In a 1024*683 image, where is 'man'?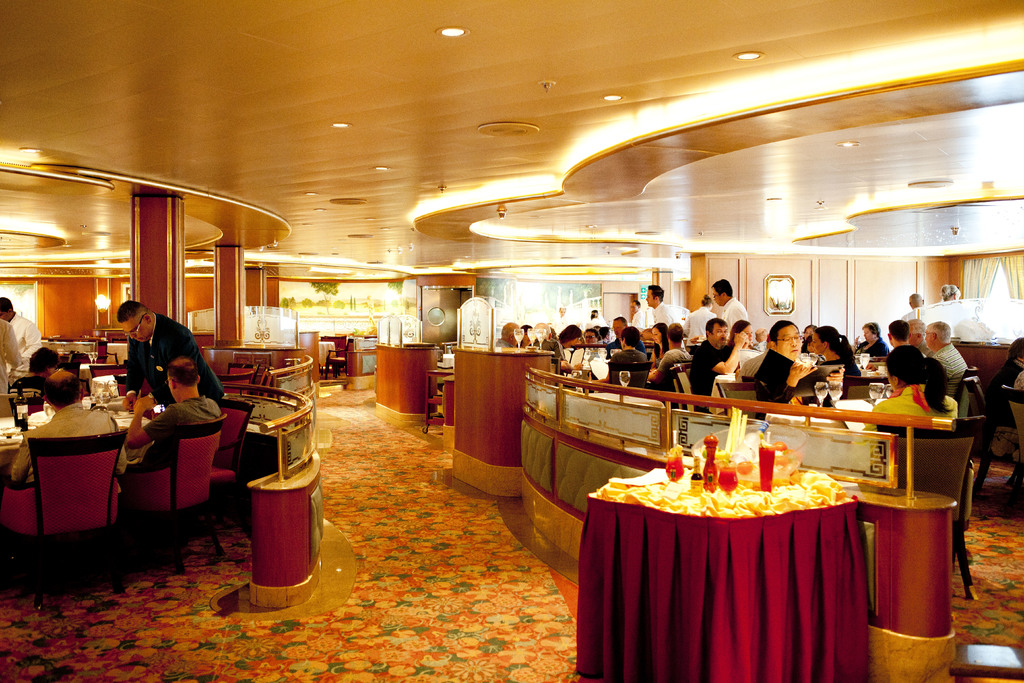
bbox(0, 320, 25, 393).
